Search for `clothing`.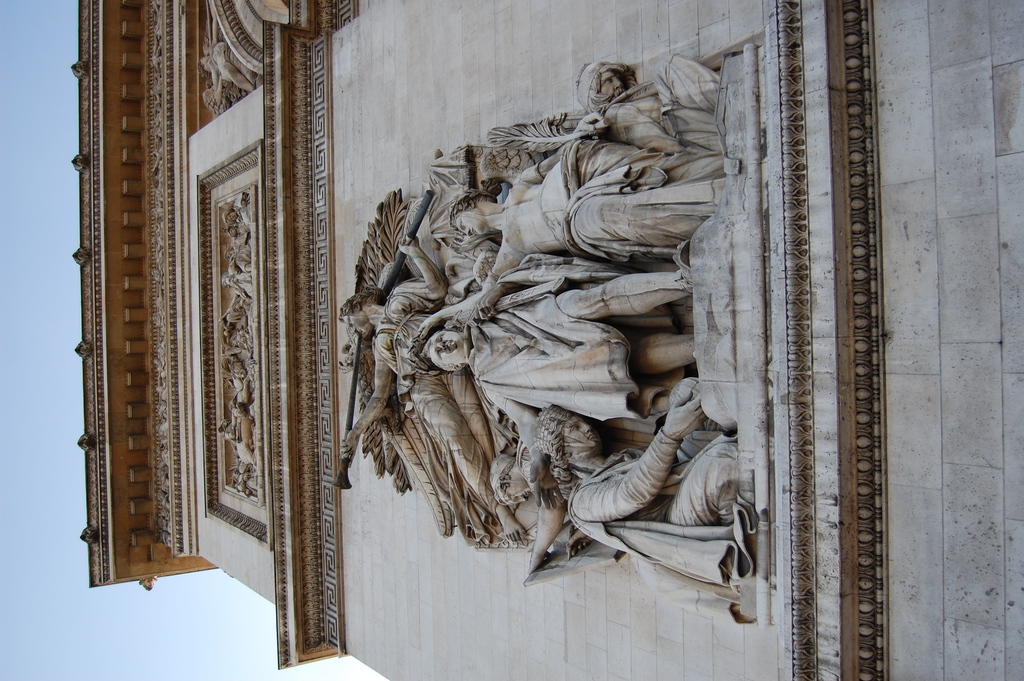
Found at (371, 272, 496, 516).
